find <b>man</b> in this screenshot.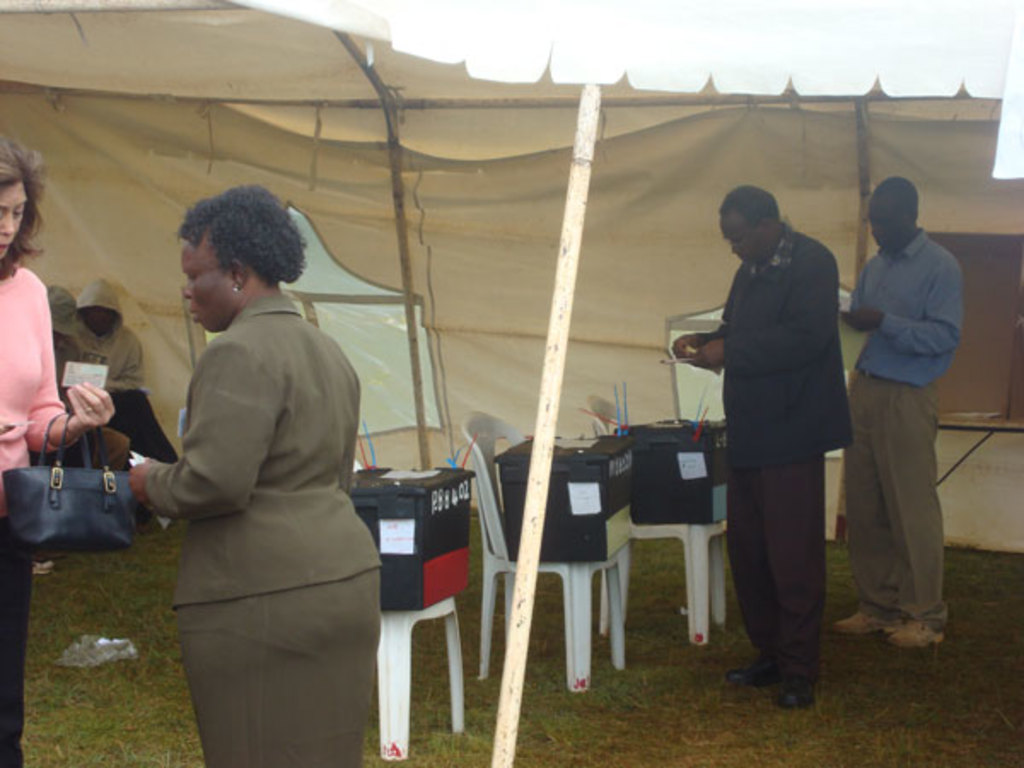
The bounding box for <b>man</b> is 831, 176, 949, 645.
